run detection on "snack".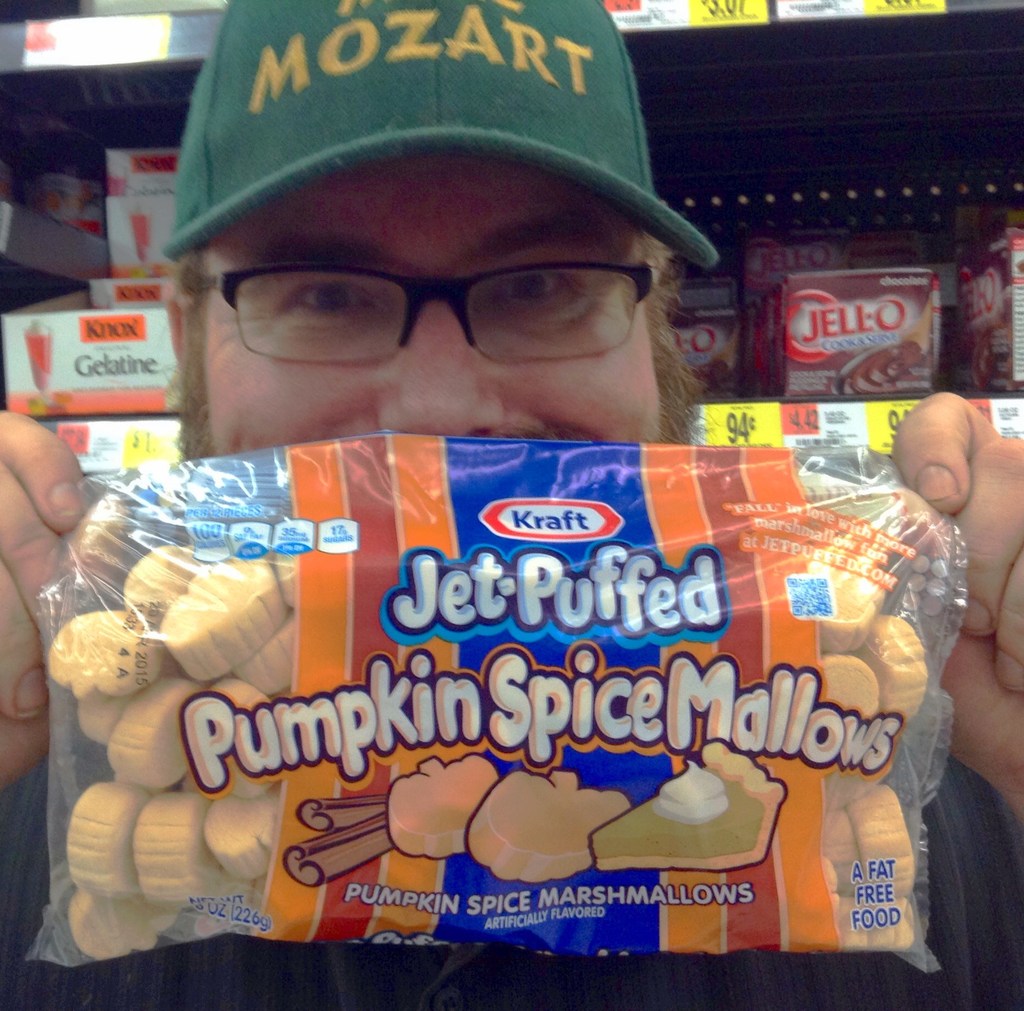
Result: 43:530:930:966.
